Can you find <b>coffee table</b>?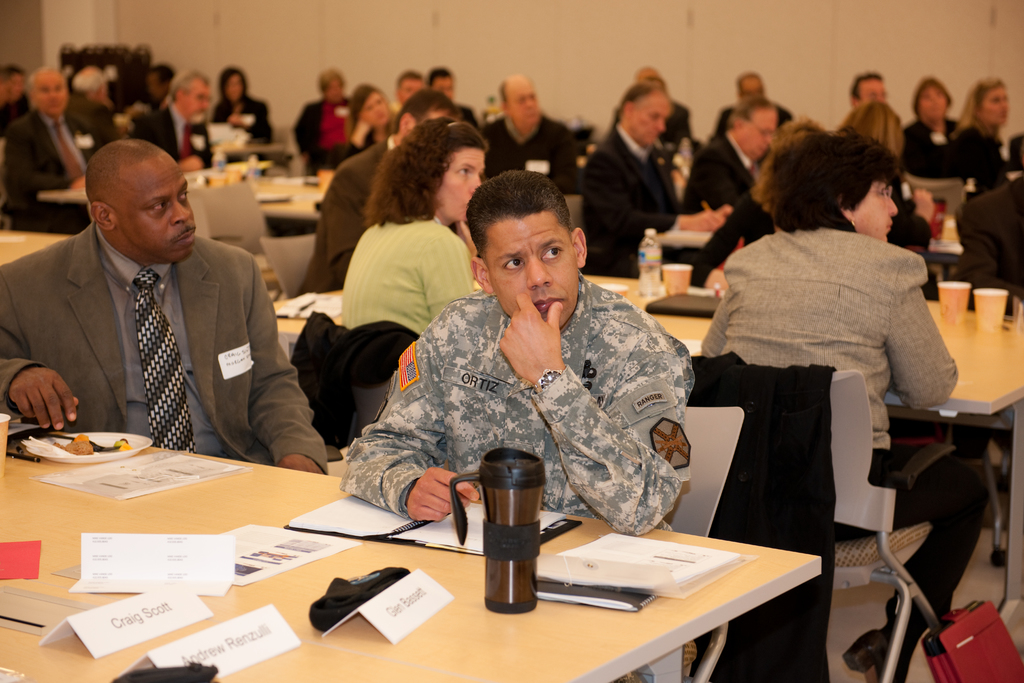
Yes, bounding box: 212 169 329 213.
